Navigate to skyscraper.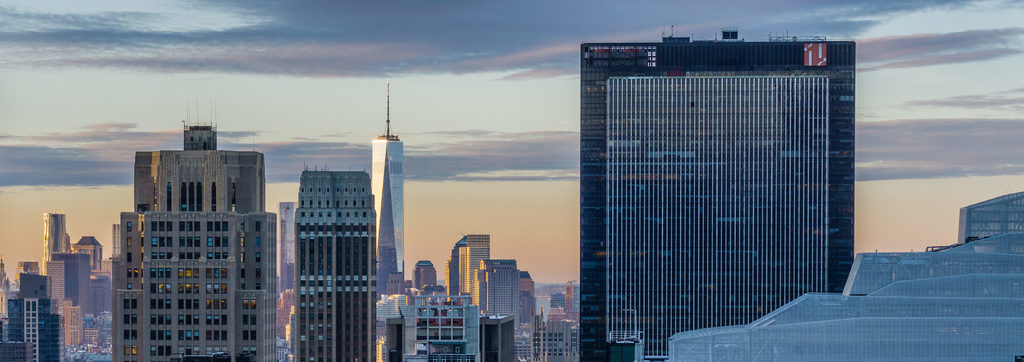
Navigation target: 573:35:868:340.
